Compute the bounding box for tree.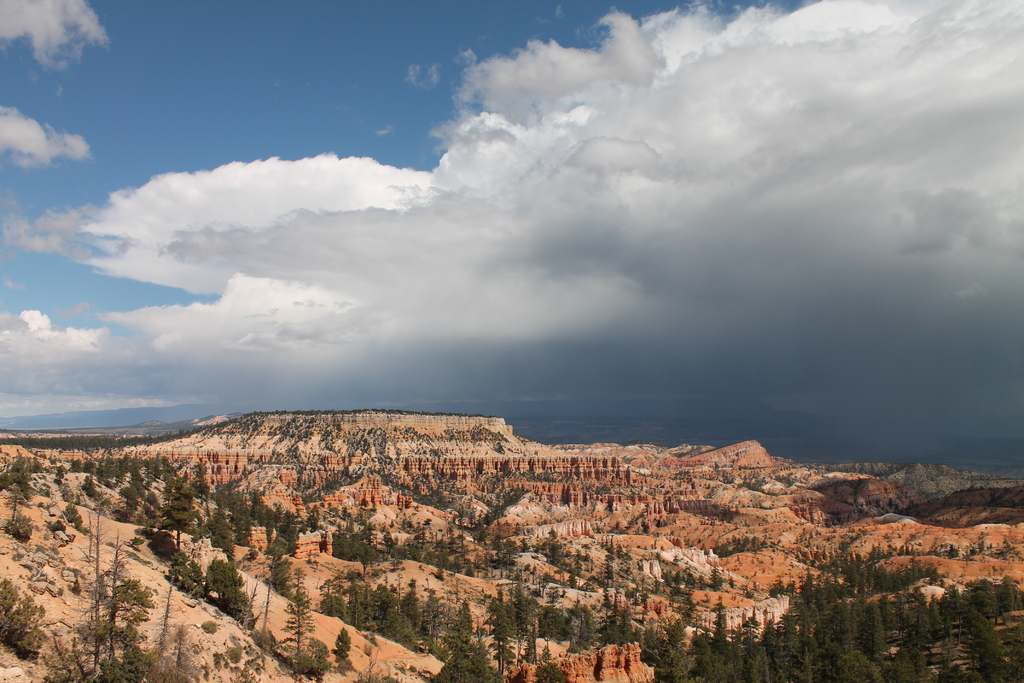
left=389, top=533, right=483, bottom=578.
